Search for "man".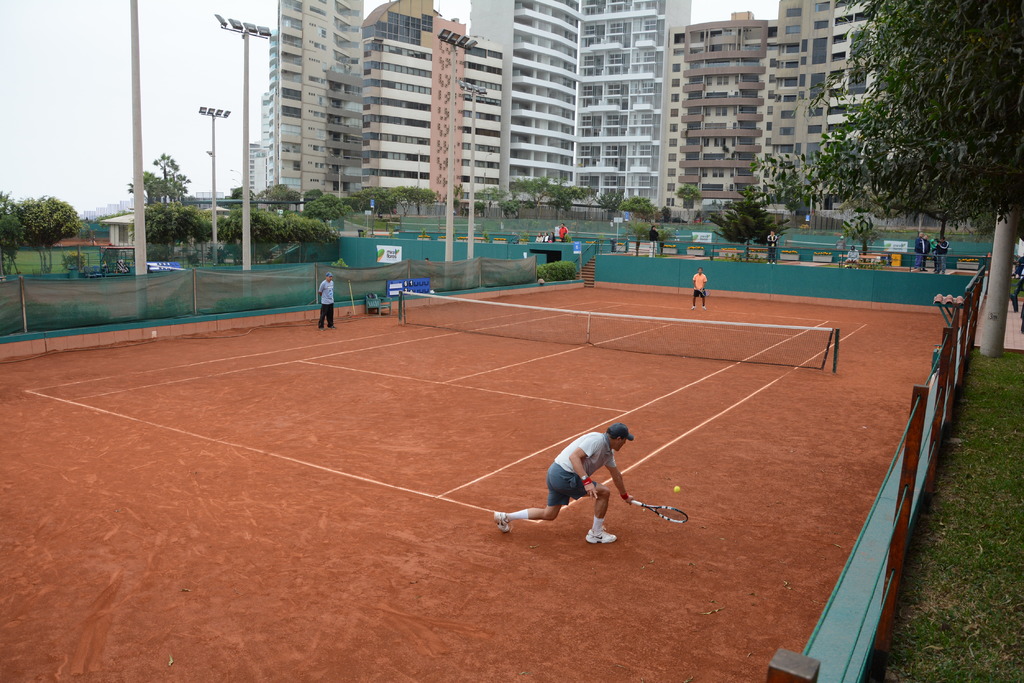
Found at select_region(316, 271, 337, 329).
